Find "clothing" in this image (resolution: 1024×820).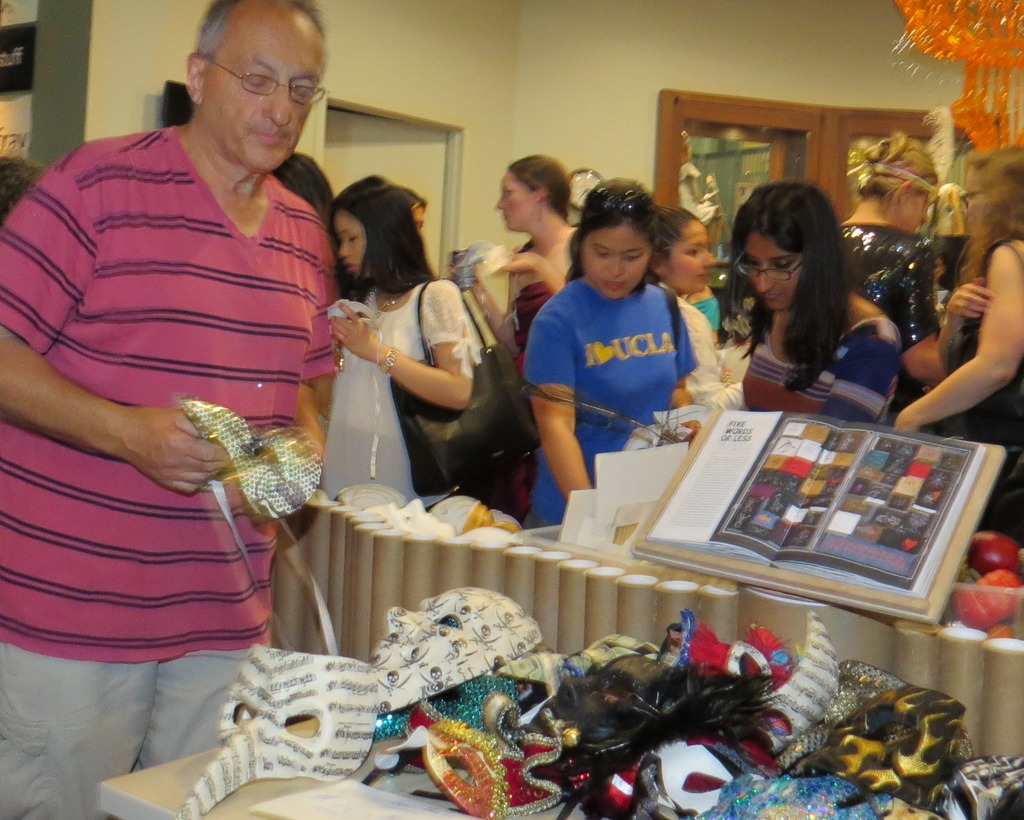
483, 221, 581, 318.
